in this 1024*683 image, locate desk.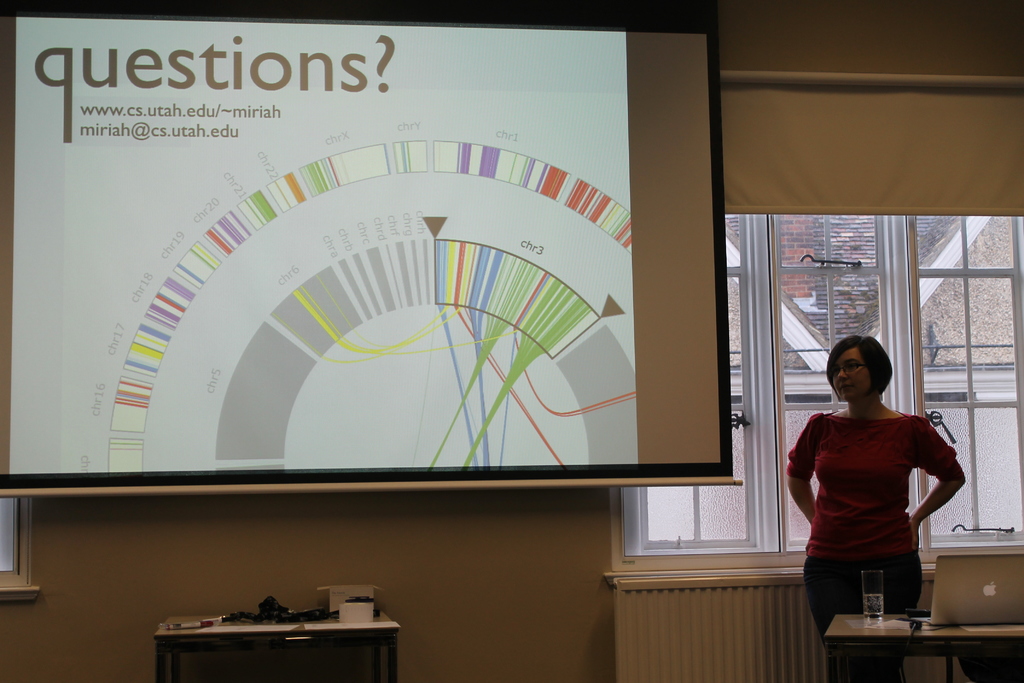
Bounding box: x1=820 y1=611 x2=1023 y2=682.
